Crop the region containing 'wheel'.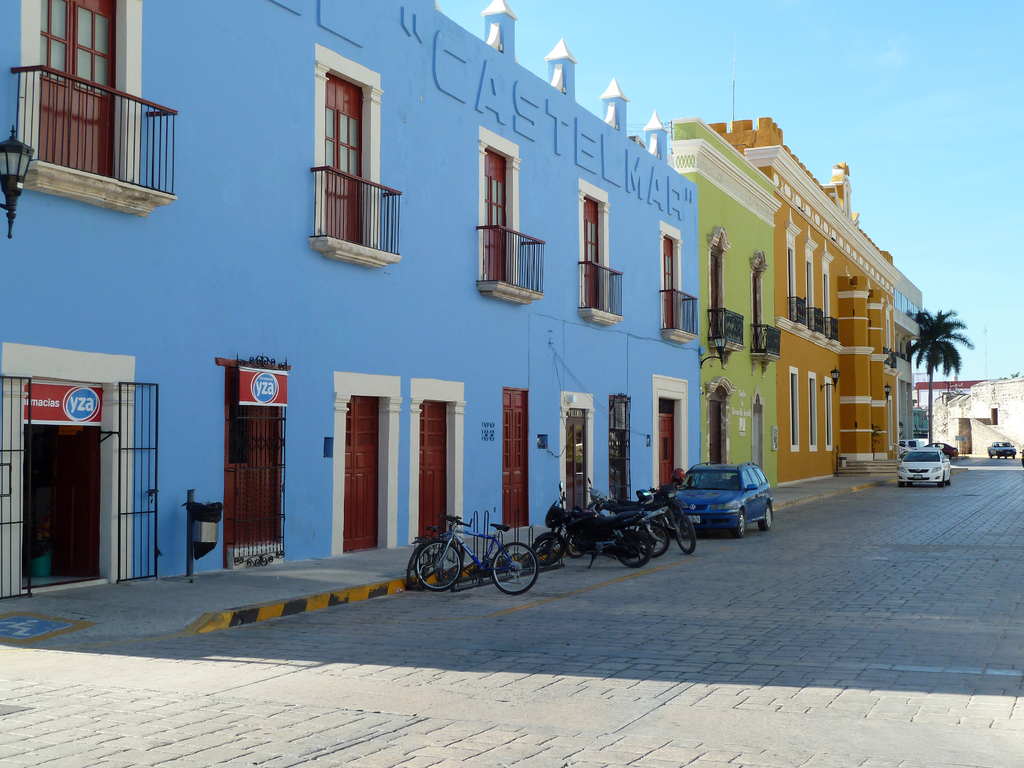
Crop region: [415,542,465,589].
